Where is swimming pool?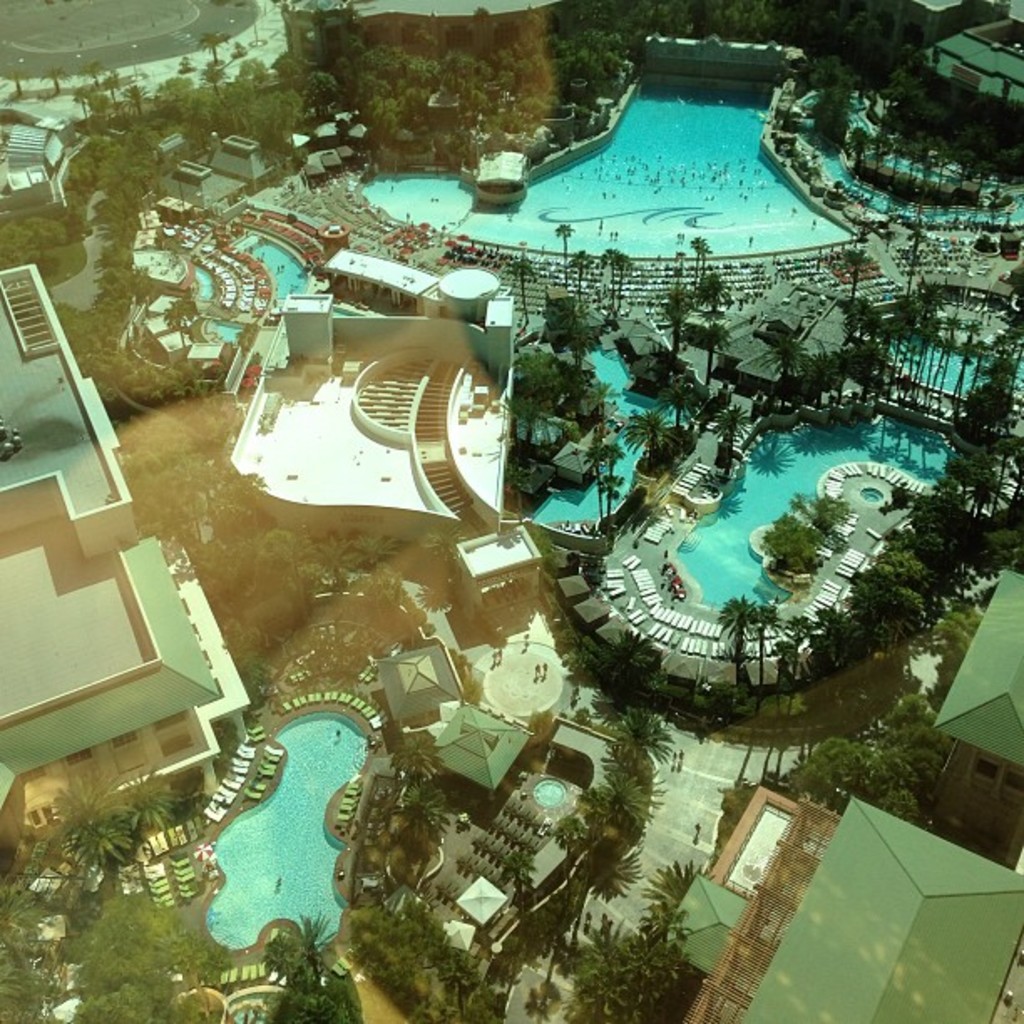
detection(676, 412, 950, 614).
